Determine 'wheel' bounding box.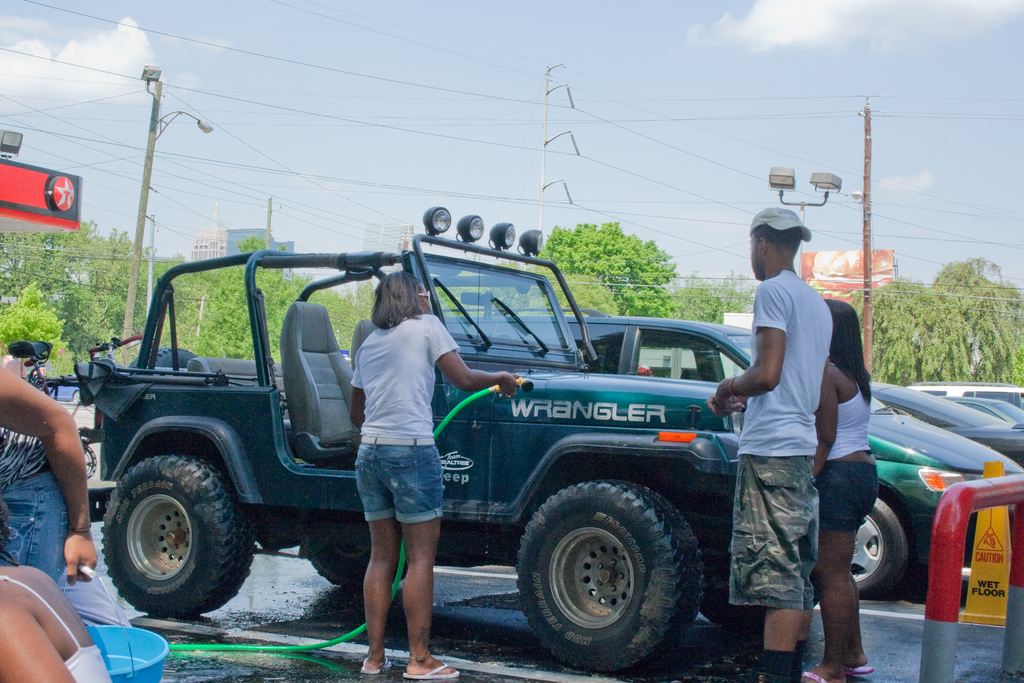
Determined: left=515, top=482, right=706, bottom=655.
